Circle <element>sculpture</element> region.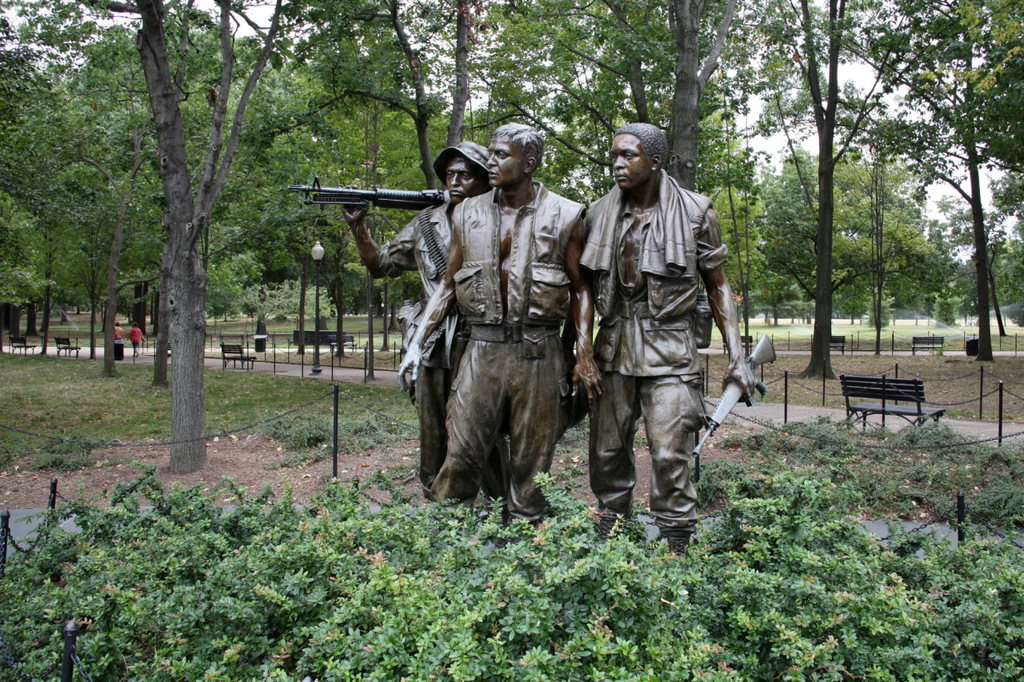
Region: [398, 123, 590, 525].
